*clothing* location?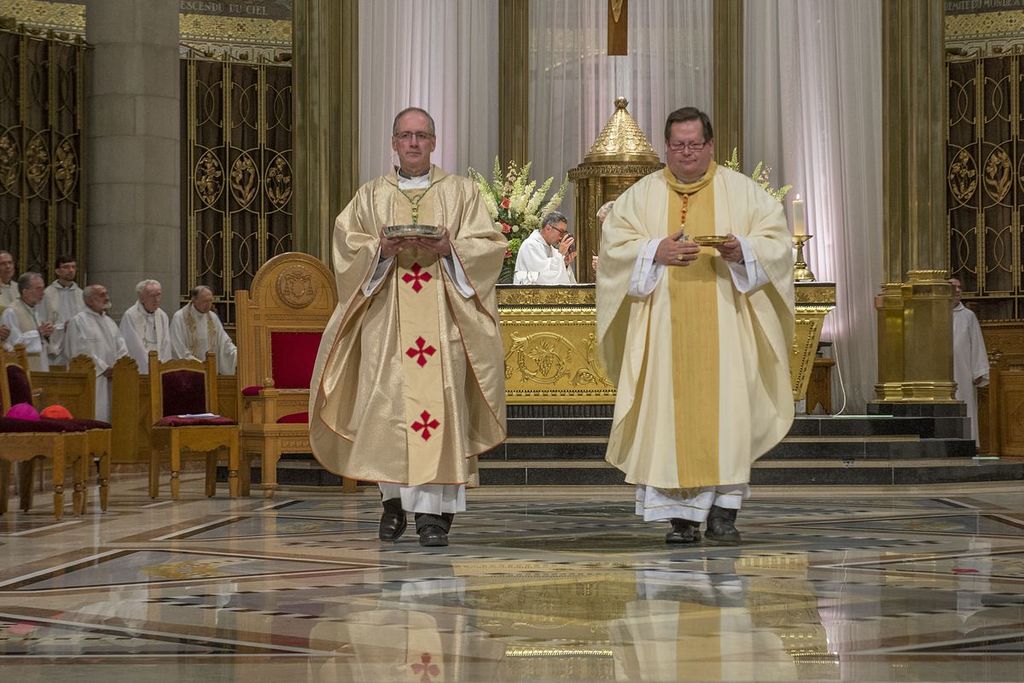
detection(44, 277, 85, 366)
